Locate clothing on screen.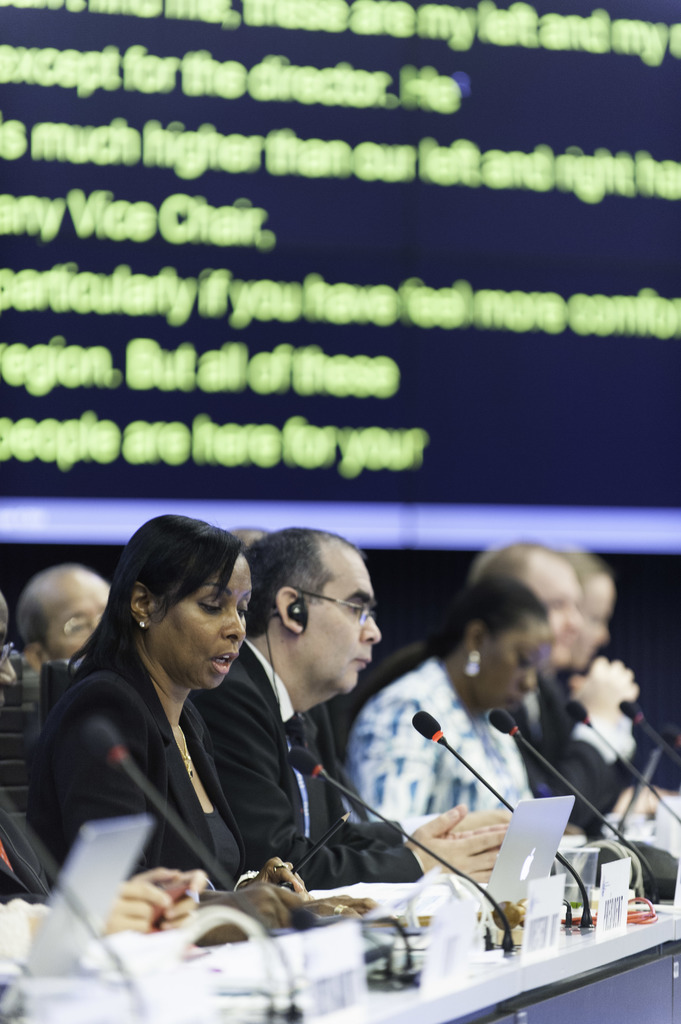
On screen at (340, 655, 540, 833).
